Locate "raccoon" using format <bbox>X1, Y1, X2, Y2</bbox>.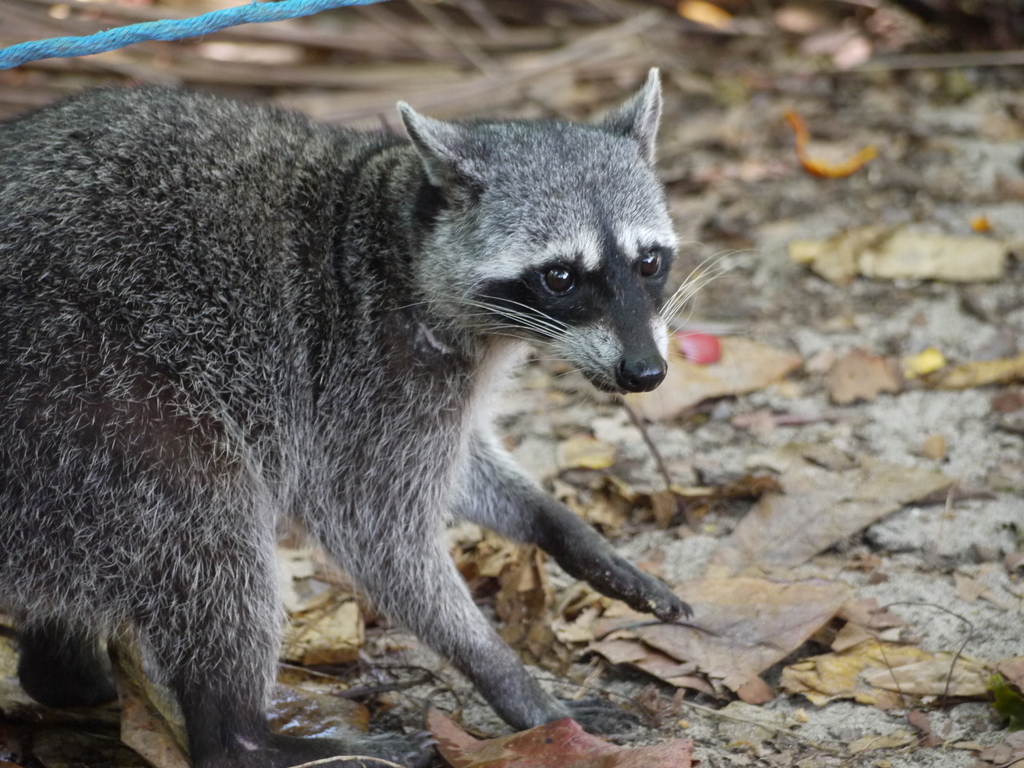
<bbox>0, 62, 752, 767</bbox>.
